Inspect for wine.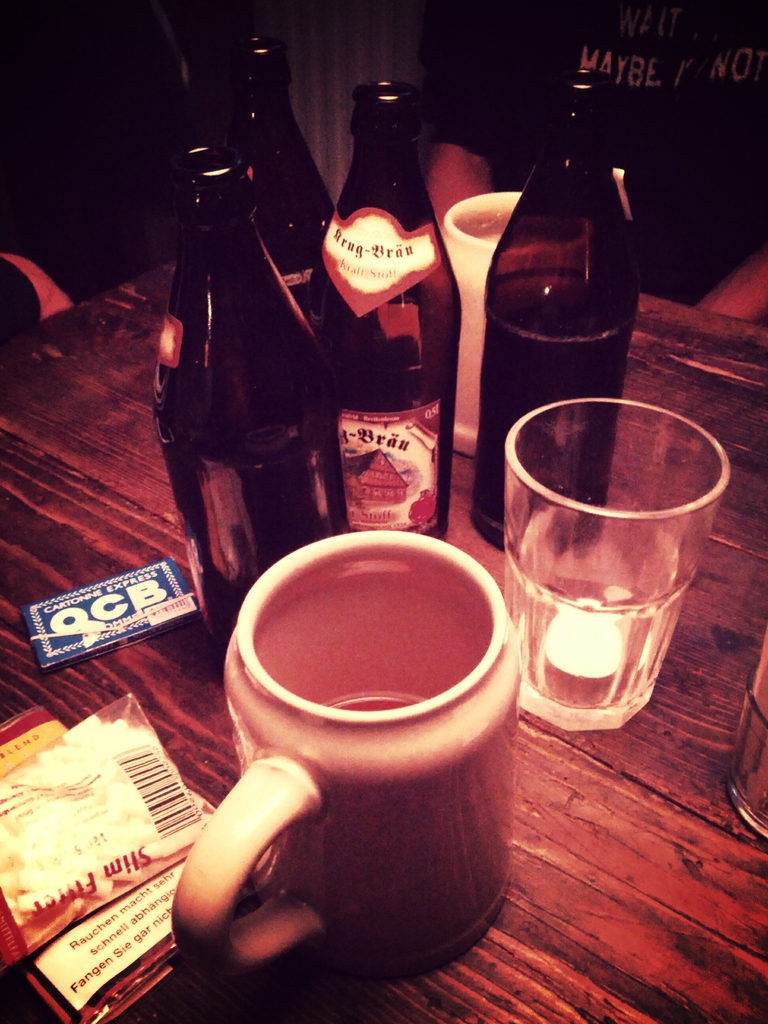
Inspection: box(228, 35, 338, 323).
